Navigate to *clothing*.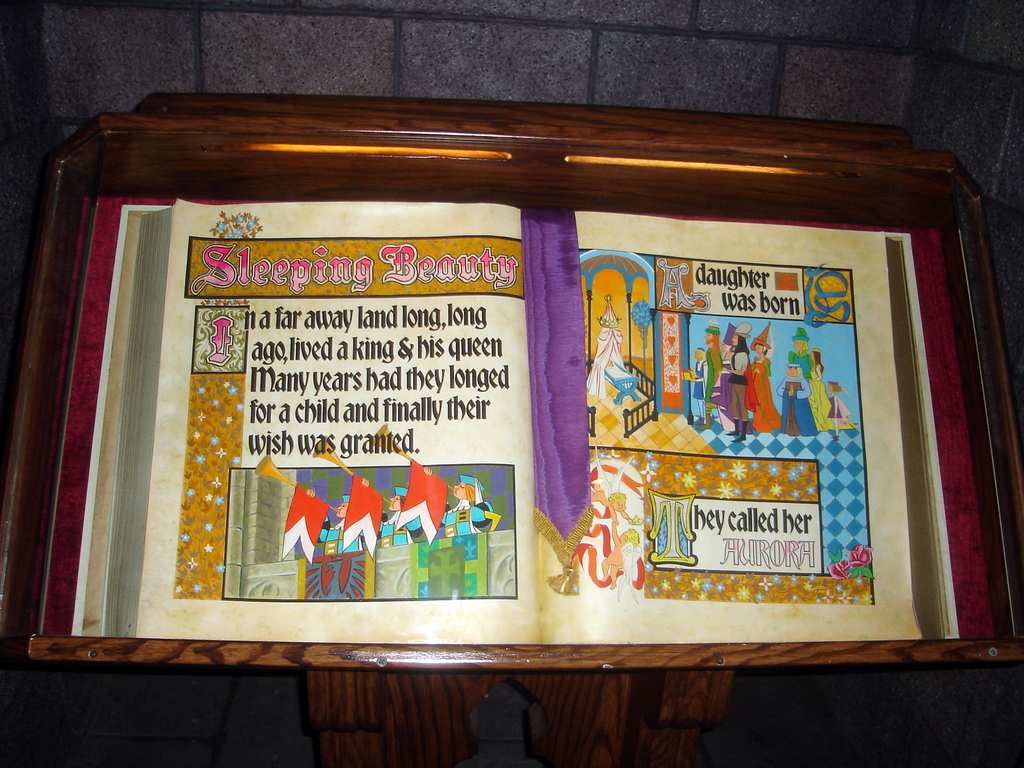
Navigation target: x1=826, y1=392, x2=849, y2=417.
